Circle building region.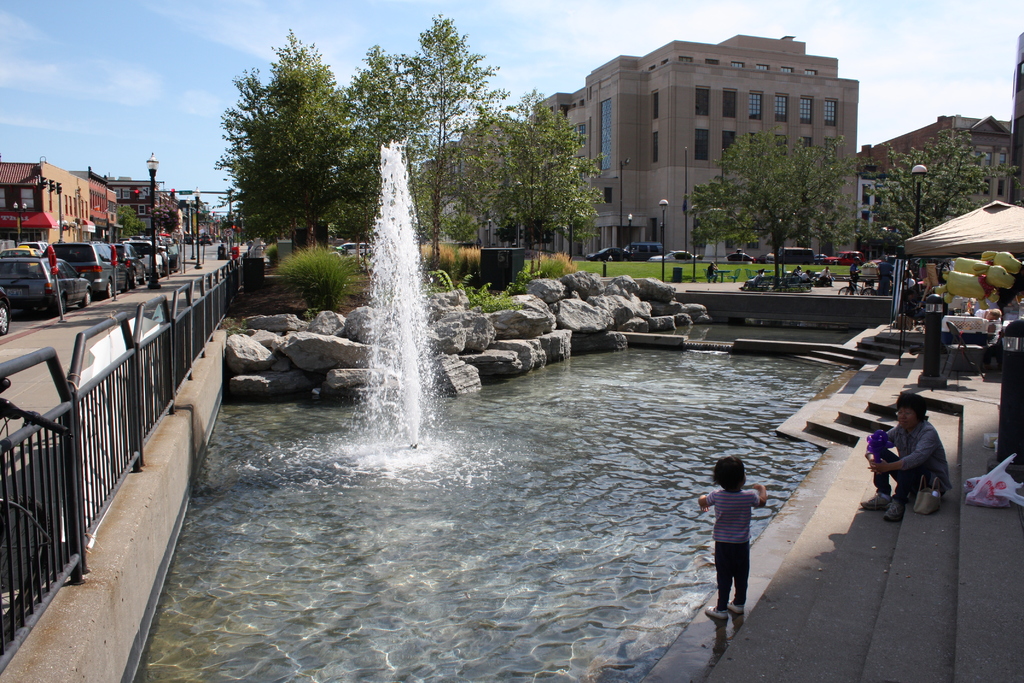
Region: (424, 34, 858, 259).
